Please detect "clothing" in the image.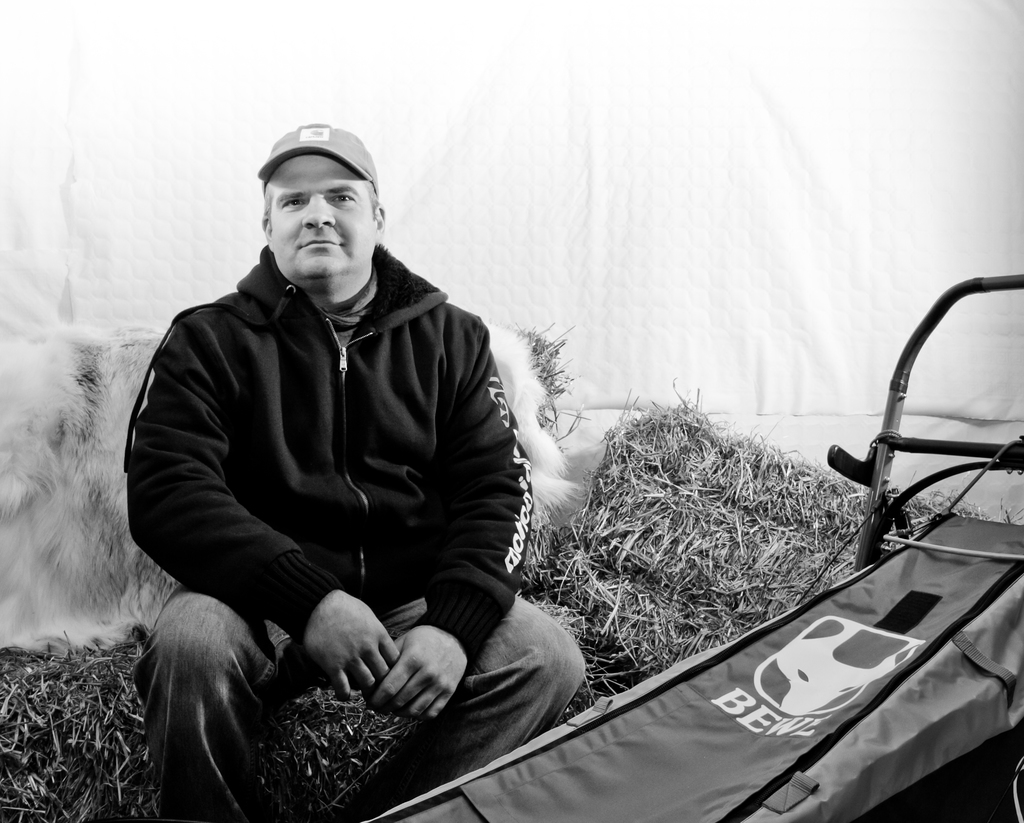
116:225:575:812.
